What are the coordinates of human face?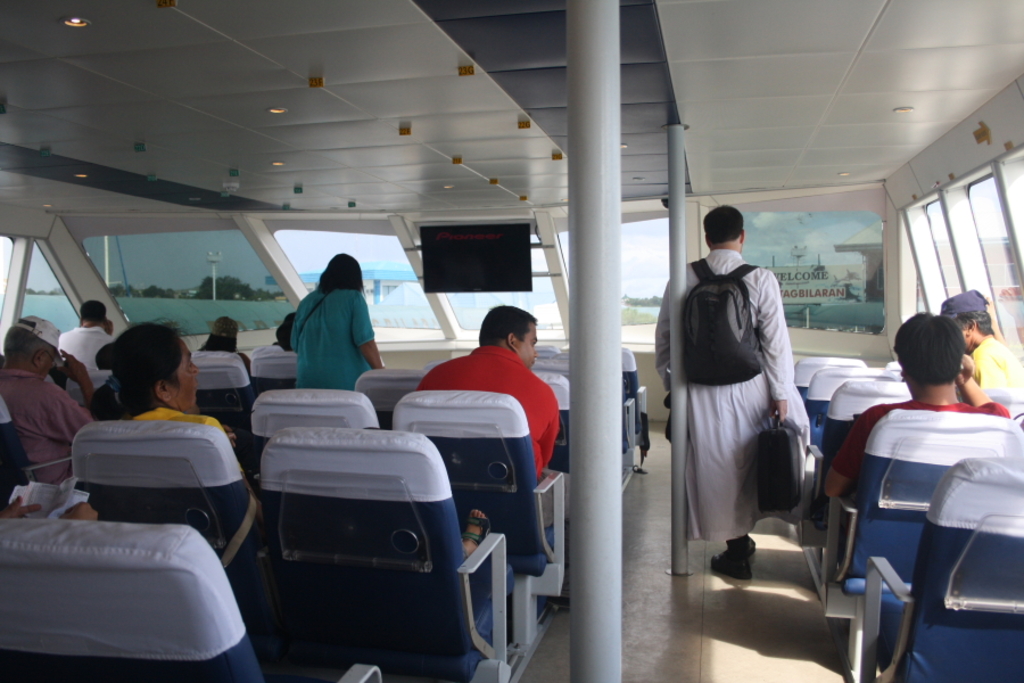
crop(173, 342, 201, 409).
